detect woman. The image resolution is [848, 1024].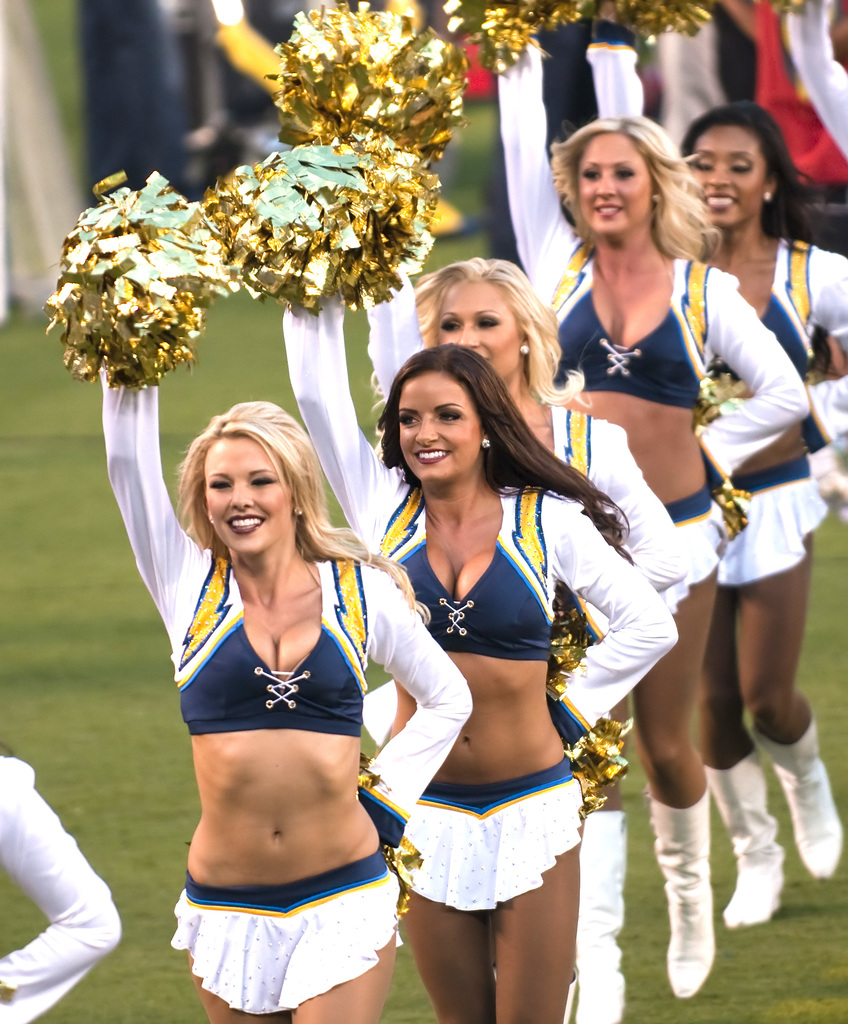
(left=353, top=209, right=689, bottom=1023).
